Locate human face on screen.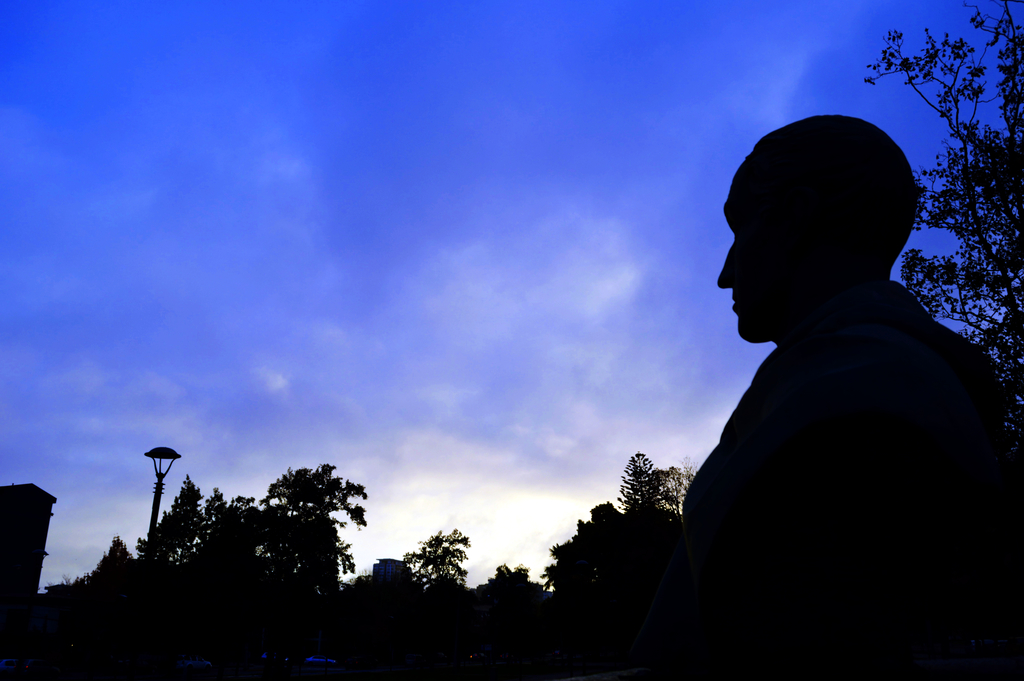
On screen at [717,158,808,339].
